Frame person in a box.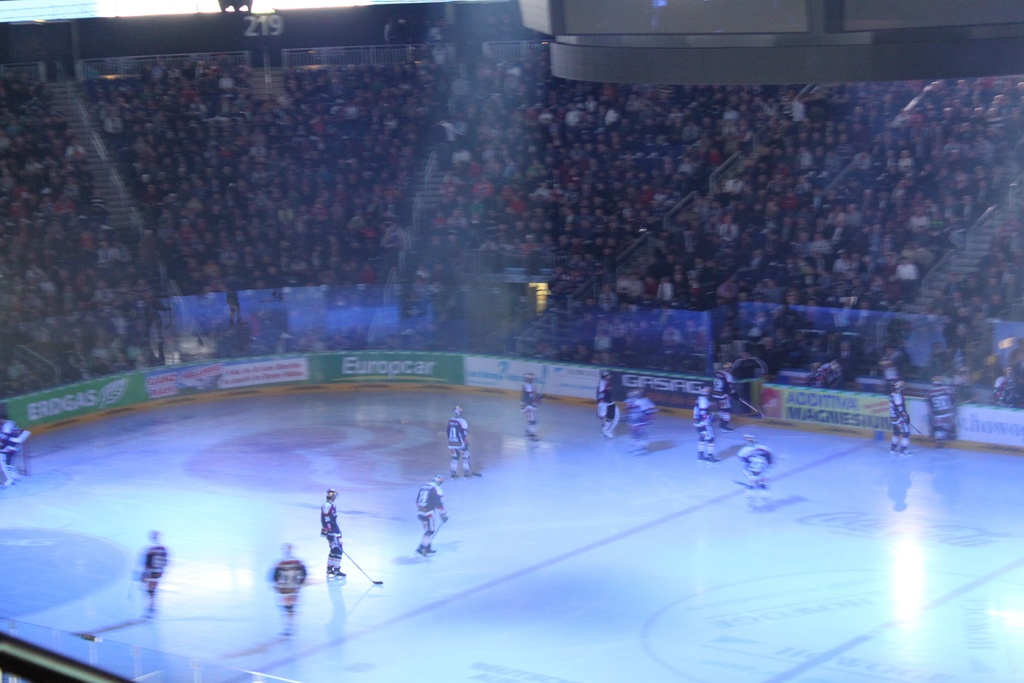
271:539:308:634.
